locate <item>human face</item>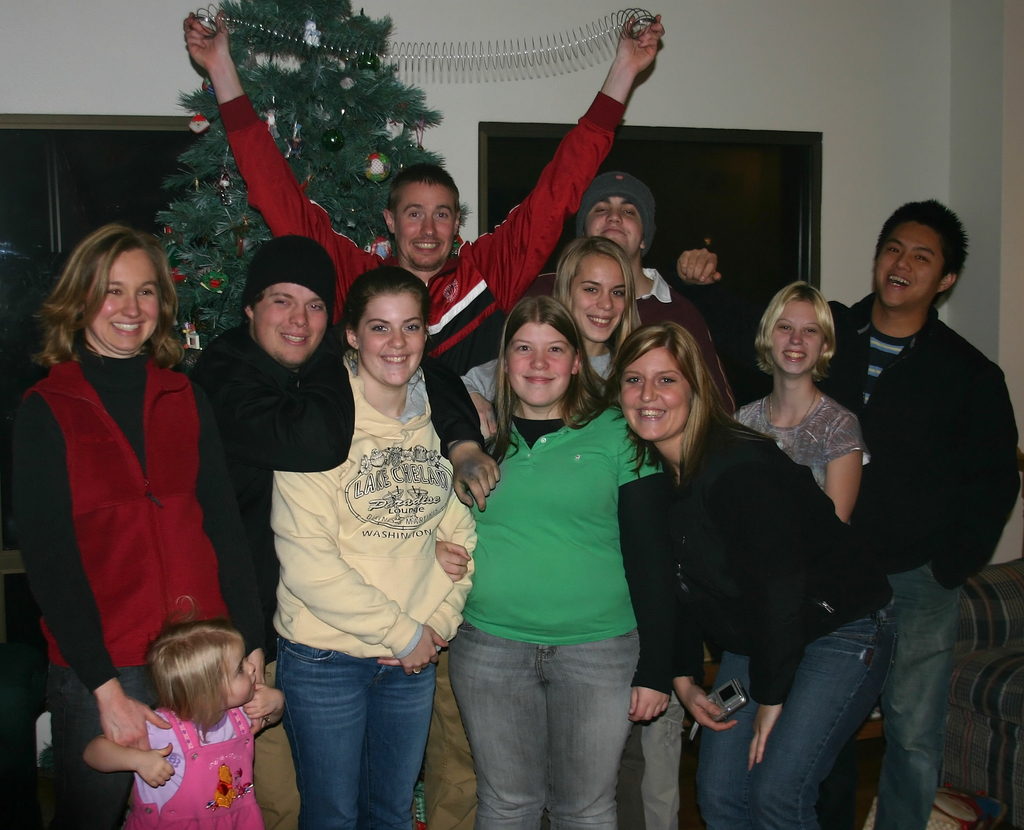
257, 281, 323, 360
